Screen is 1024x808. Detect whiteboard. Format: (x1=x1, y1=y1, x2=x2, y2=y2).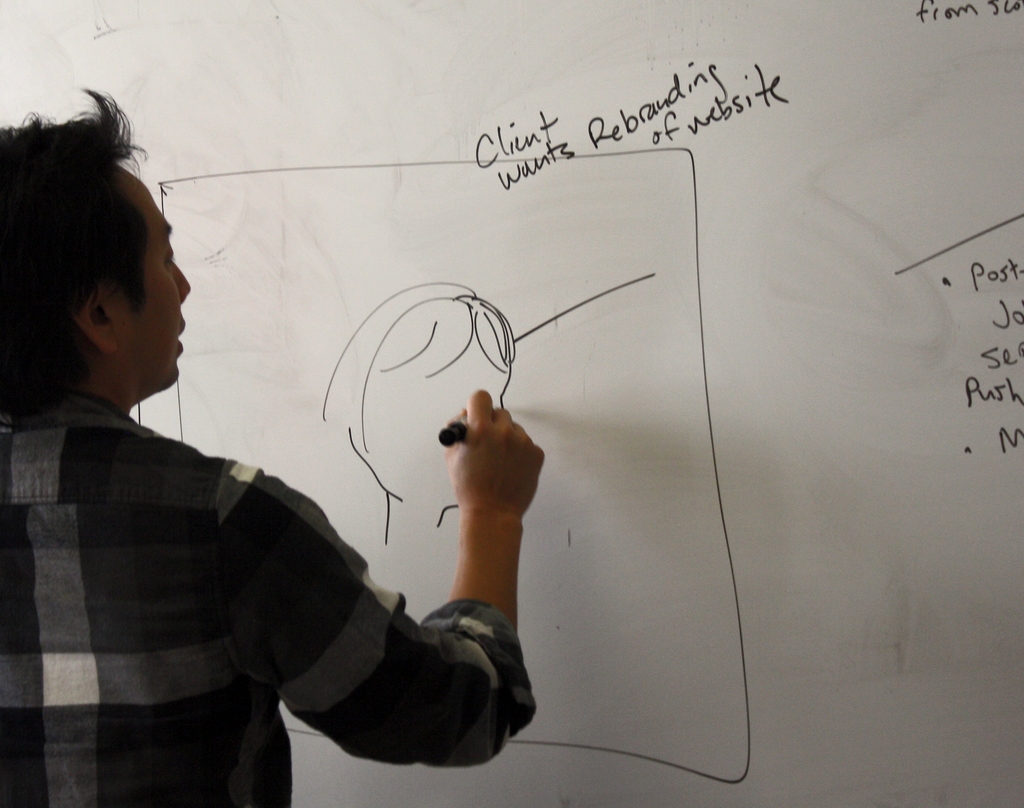
(x1=0, y1=0, x2=1023, y2=807).
